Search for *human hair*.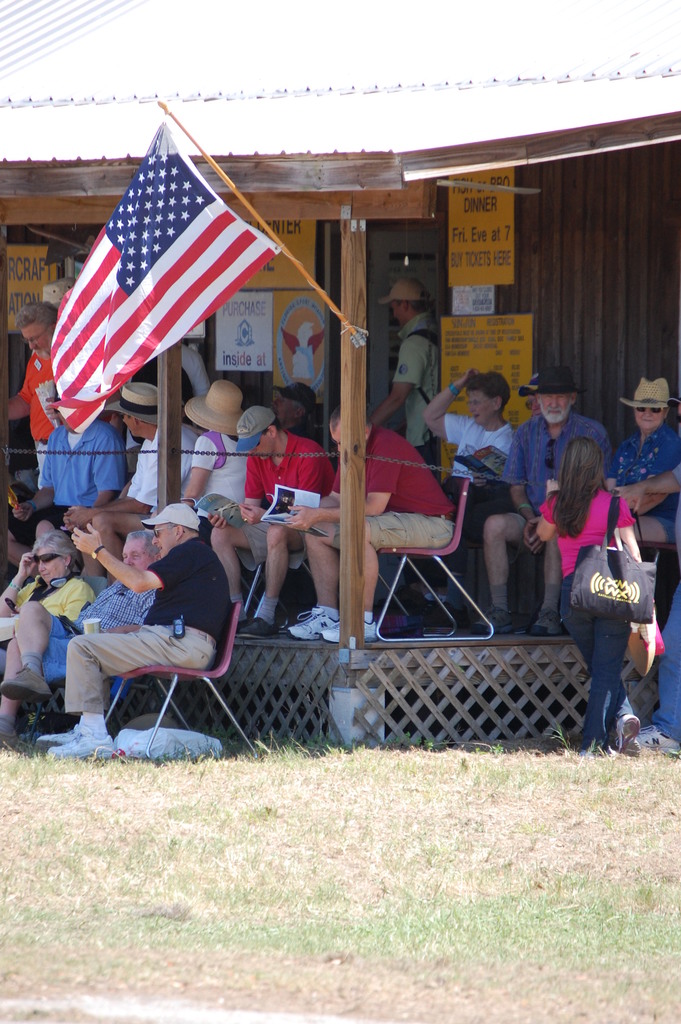
Found at Rect(542, 435, 610, 537).
